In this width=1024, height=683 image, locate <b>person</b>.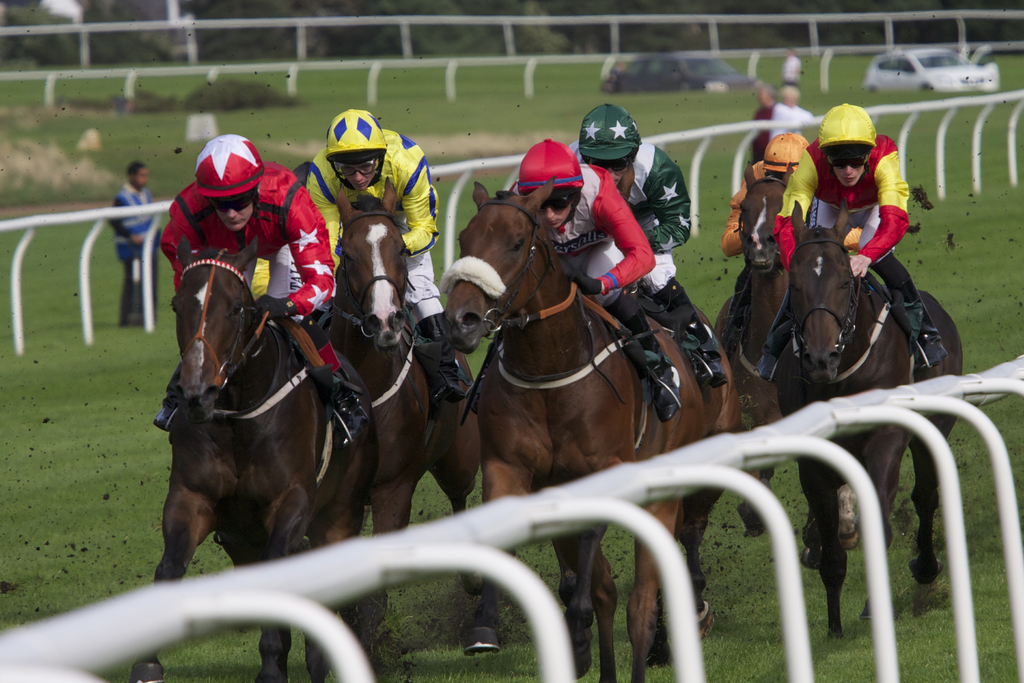
Bounding box: l=107, t=163, r=149, b=311.
